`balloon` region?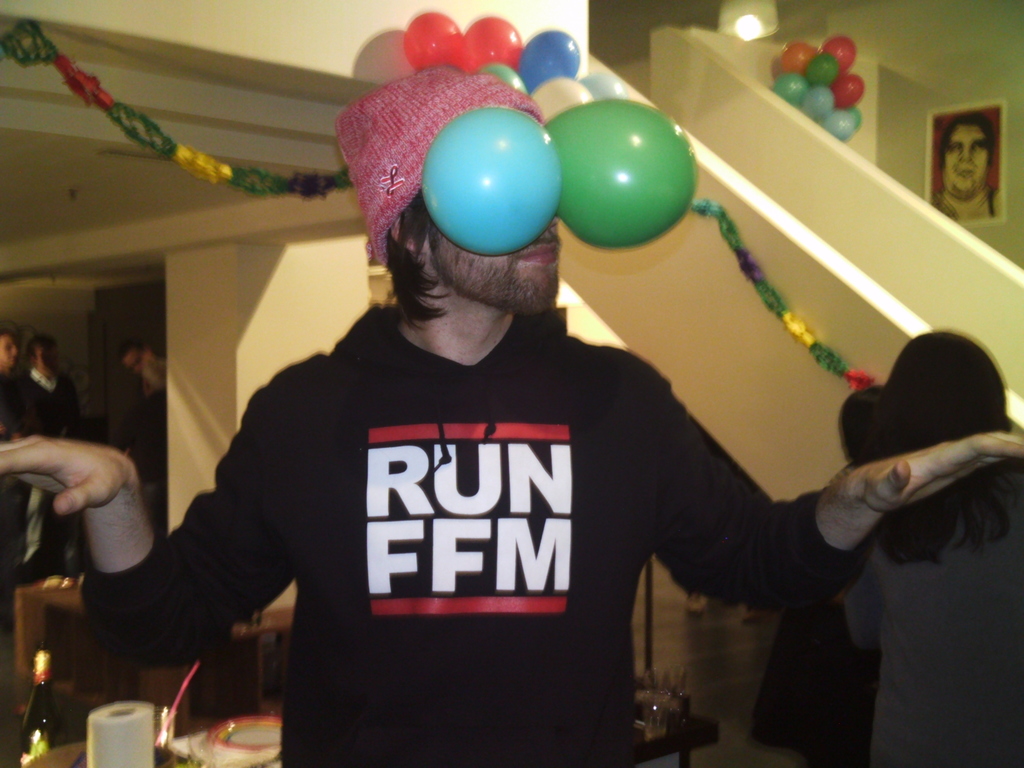
l=821, t=108, r=857, b=144
